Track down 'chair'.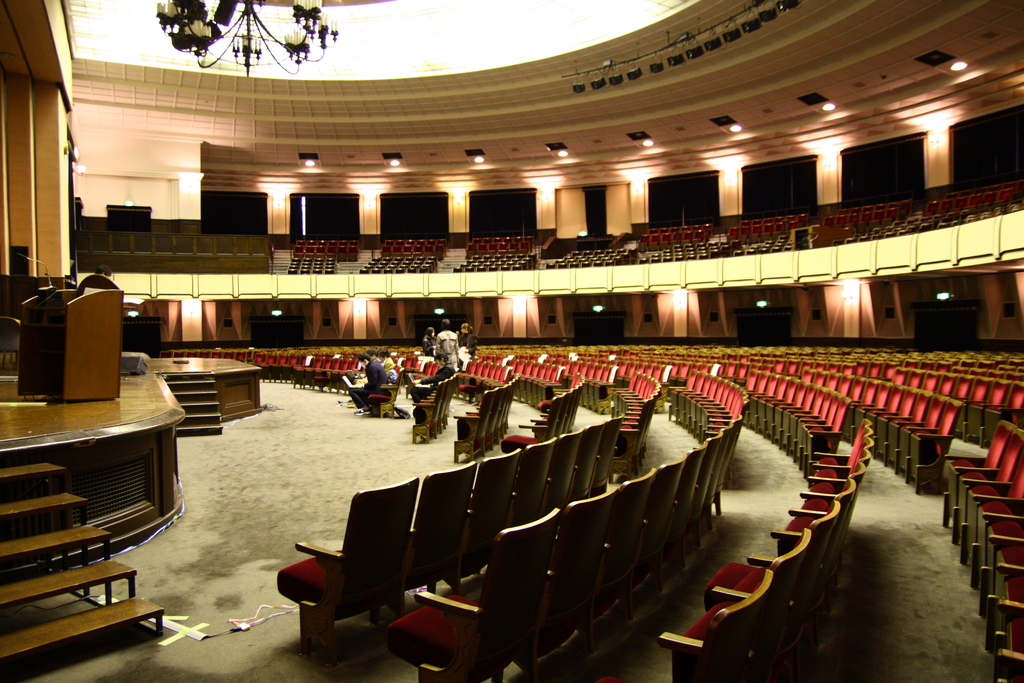
Tracked to 805, 393, 851, 467.
